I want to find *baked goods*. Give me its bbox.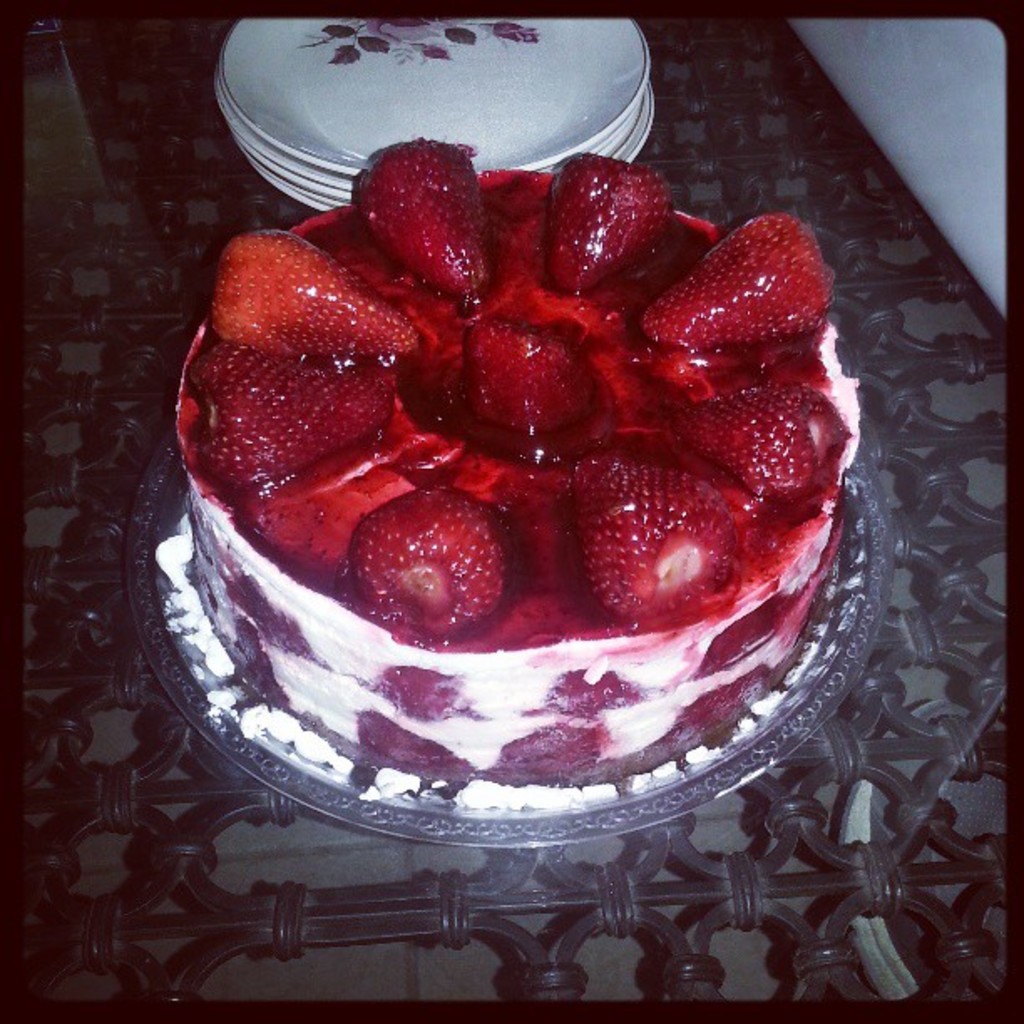
crop(152, 134, 862, 810).
